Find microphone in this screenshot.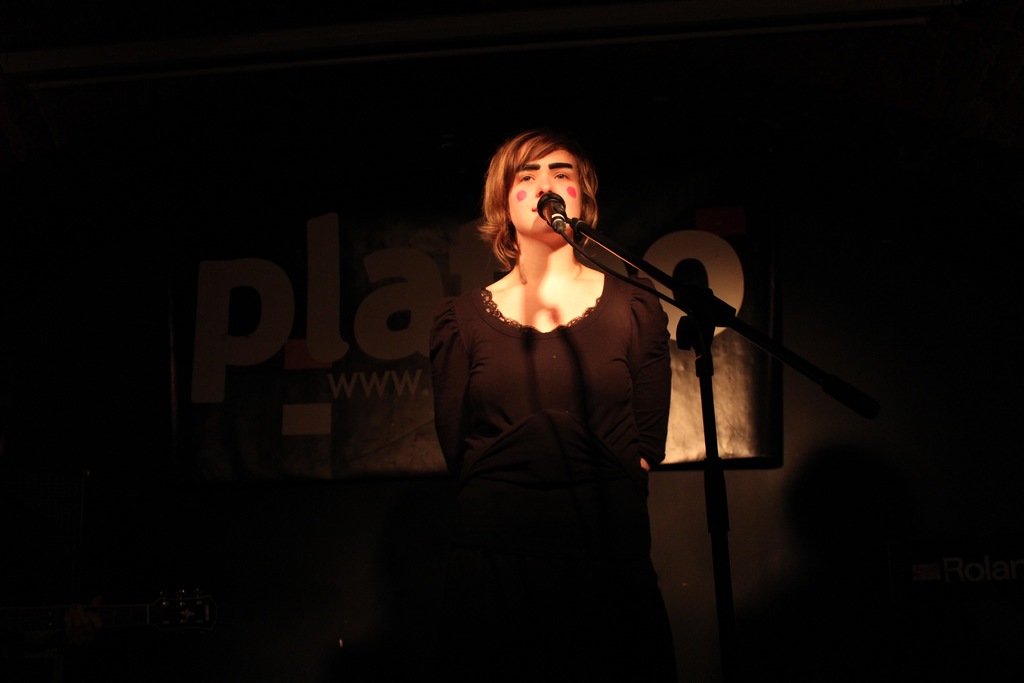
The bounding box for microphone is <region>536, 191, 566, 237</region>.
